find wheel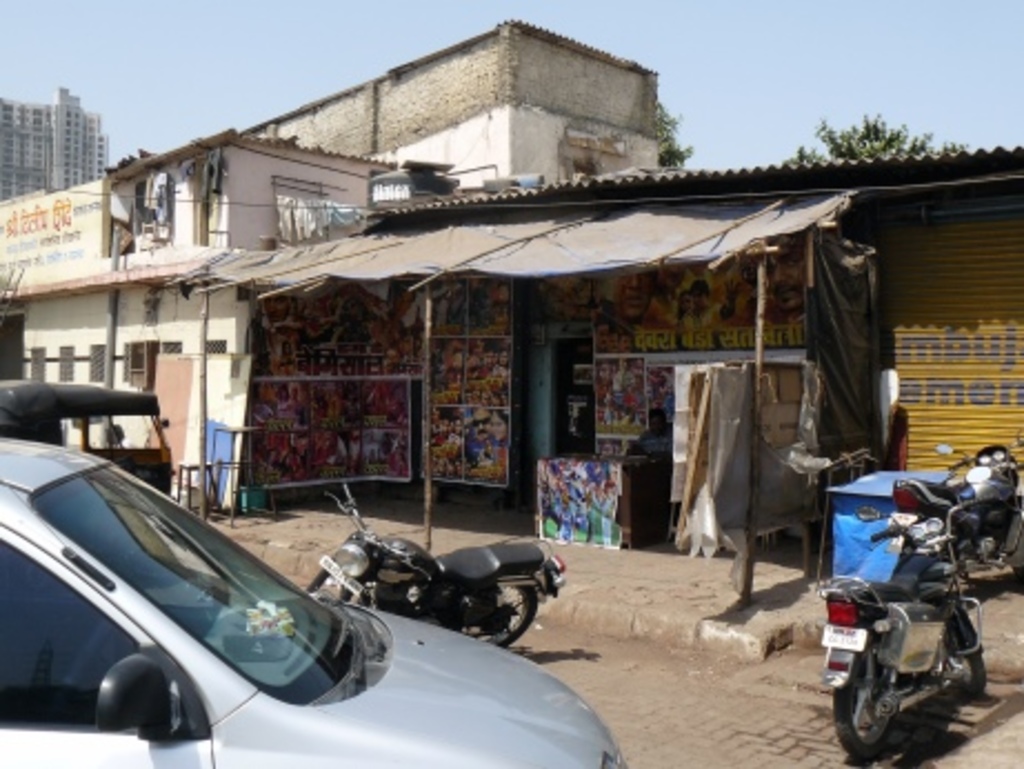
pyautogui.locateOnScreen(944, 631, 995, 700)
